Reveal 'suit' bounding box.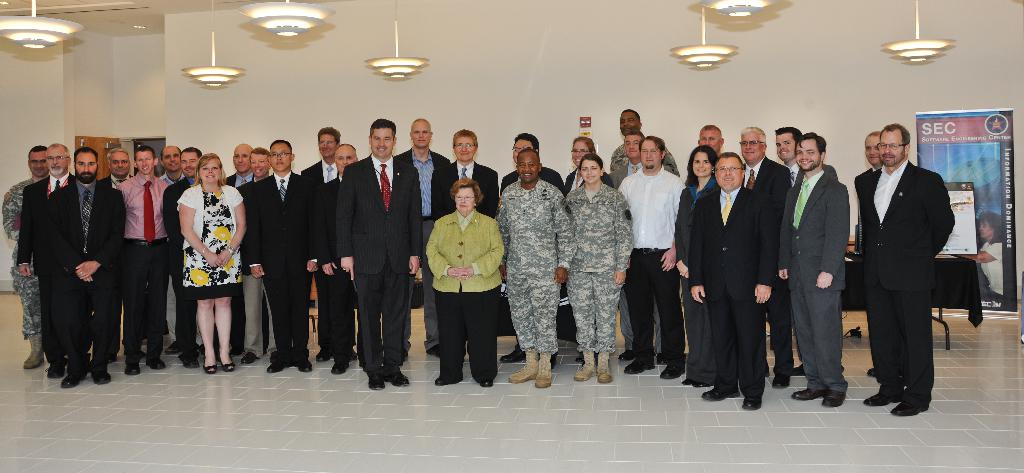
Revealed: 852 166 899 379.
